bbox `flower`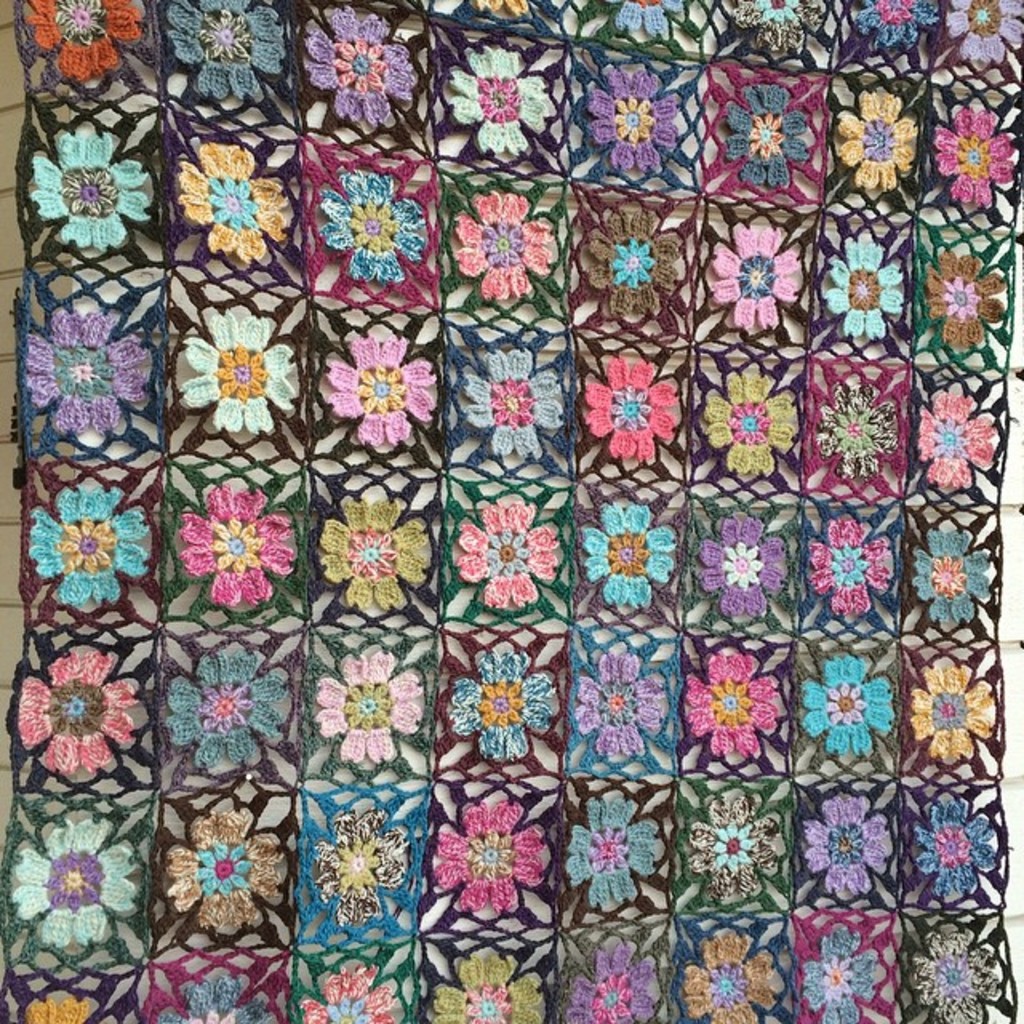
BBox(922, 805, 997, 894)
